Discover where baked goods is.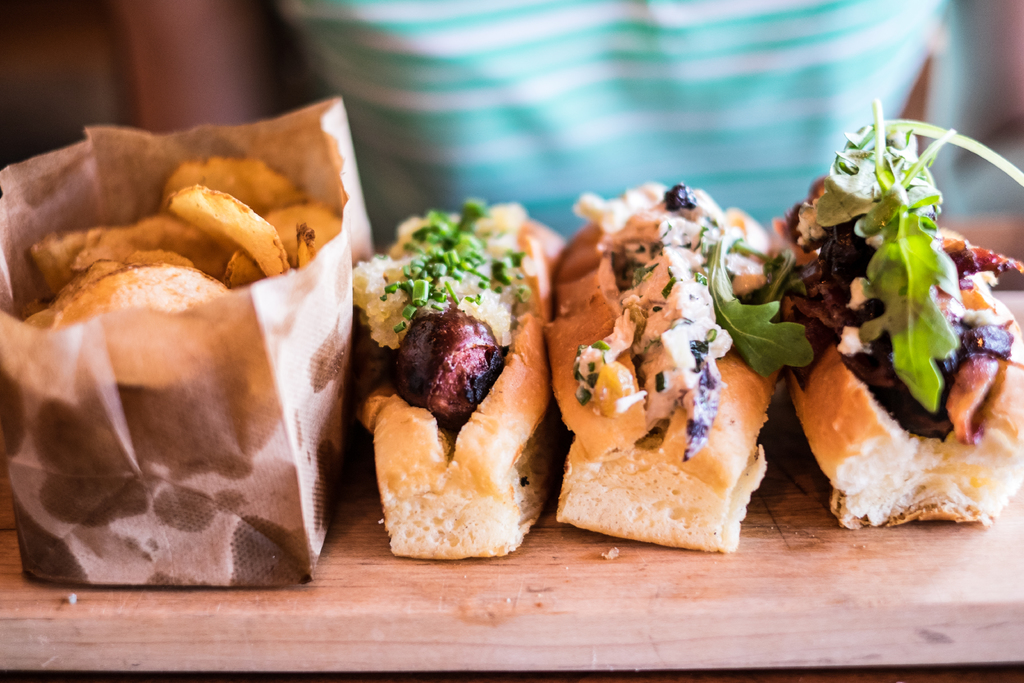
Discovered at (x1=767, y1=174, x2=1018, y2=528).
